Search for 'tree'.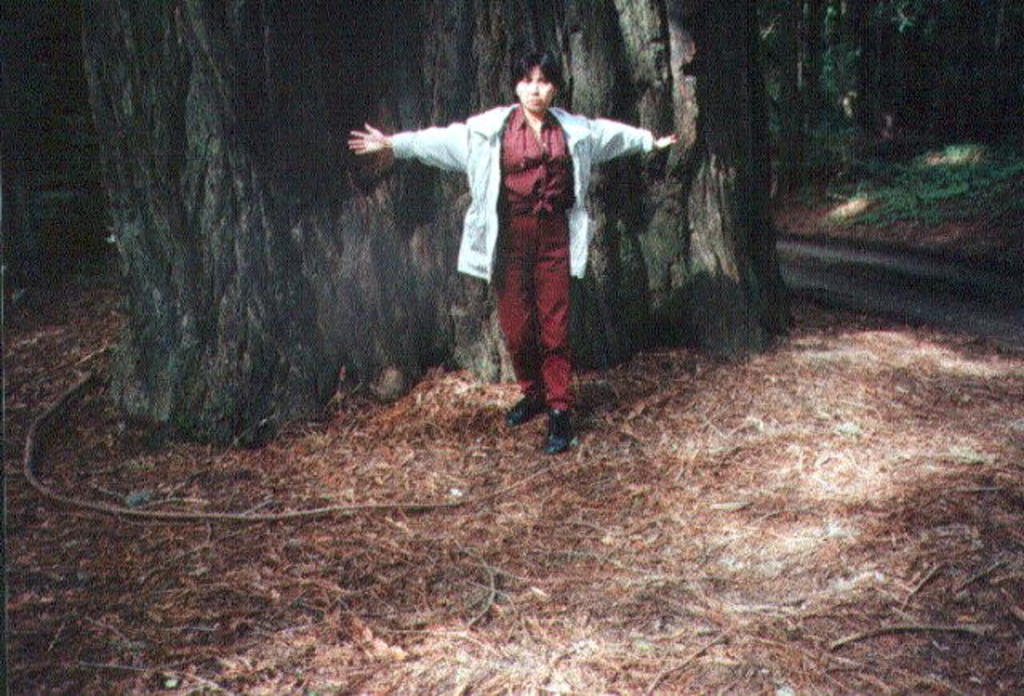
Found at (18,0,922,504).
